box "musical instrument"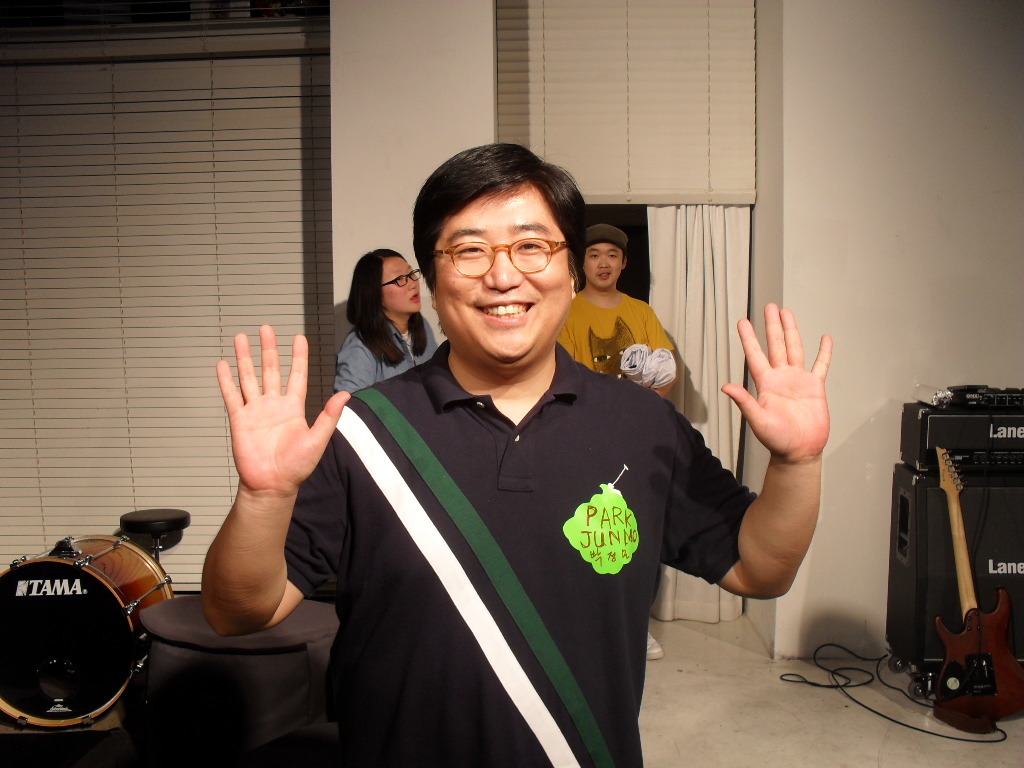
crop(929, 438, 1023, 729)
